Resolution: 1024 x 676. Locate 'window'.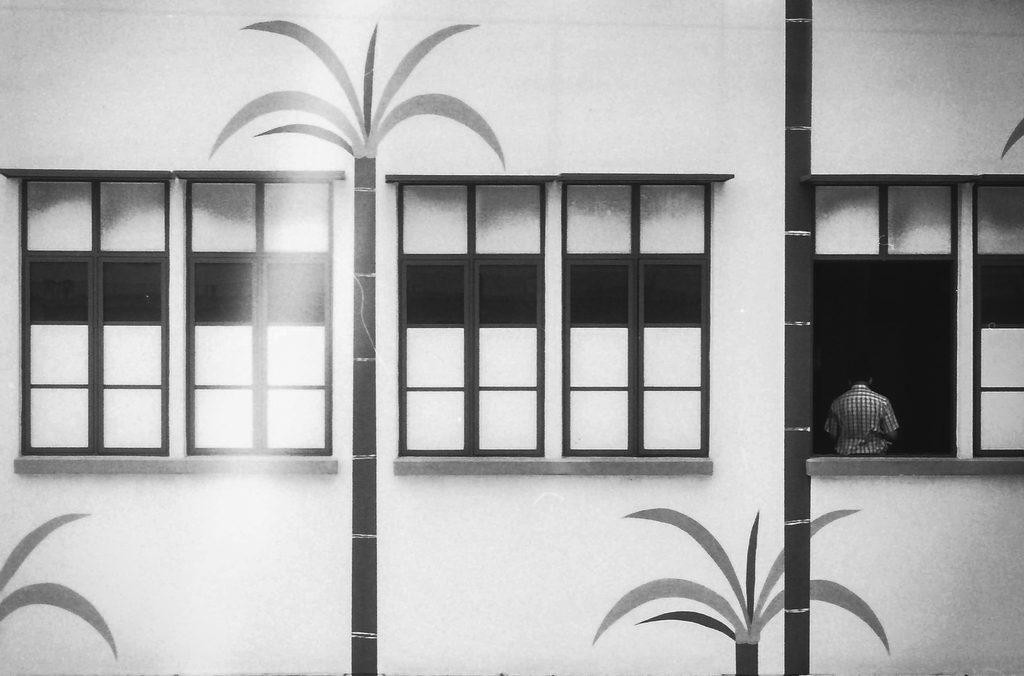
388,175,557,458.
